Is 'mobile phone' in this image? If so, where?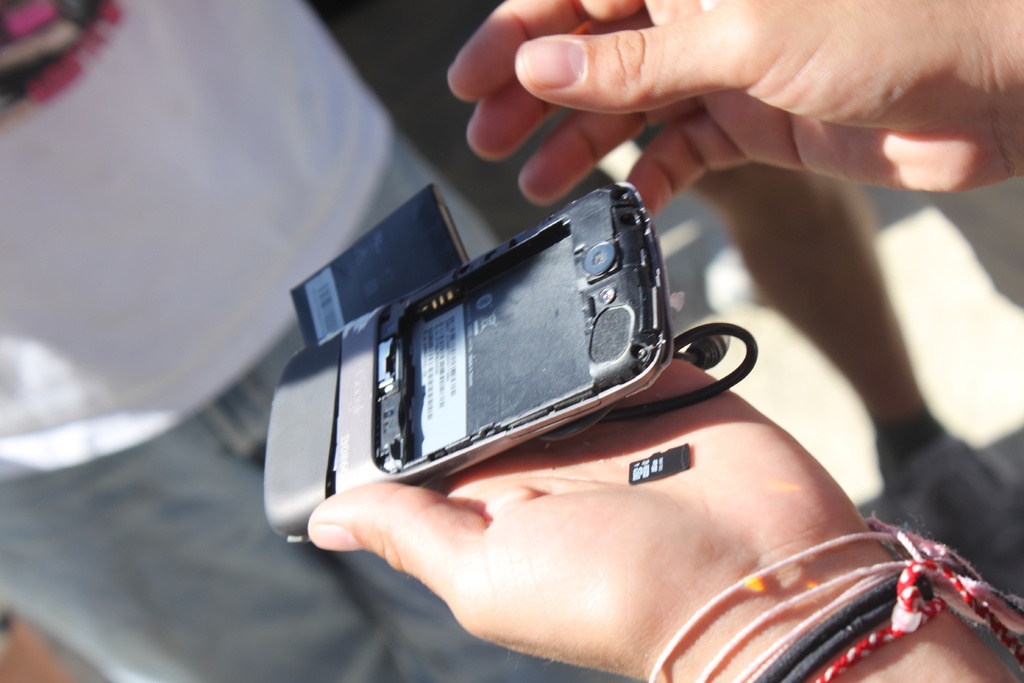
Yes, at left=280, top=168, right=746, bottom=481.
